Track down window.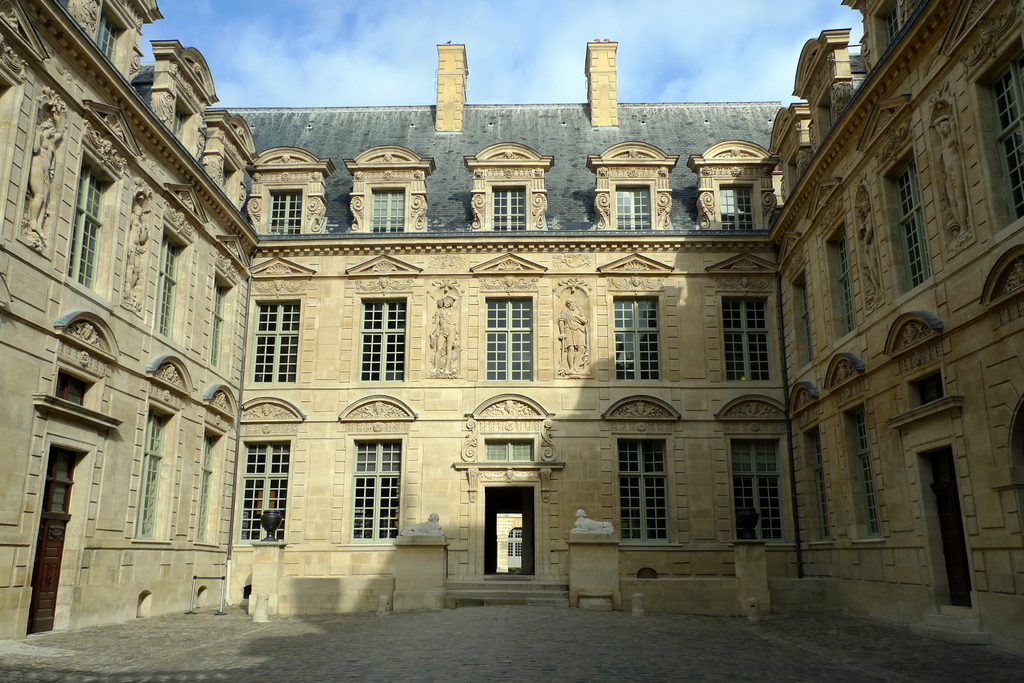
Tracked to (left=598, top=394, right=680, bottom=548).
